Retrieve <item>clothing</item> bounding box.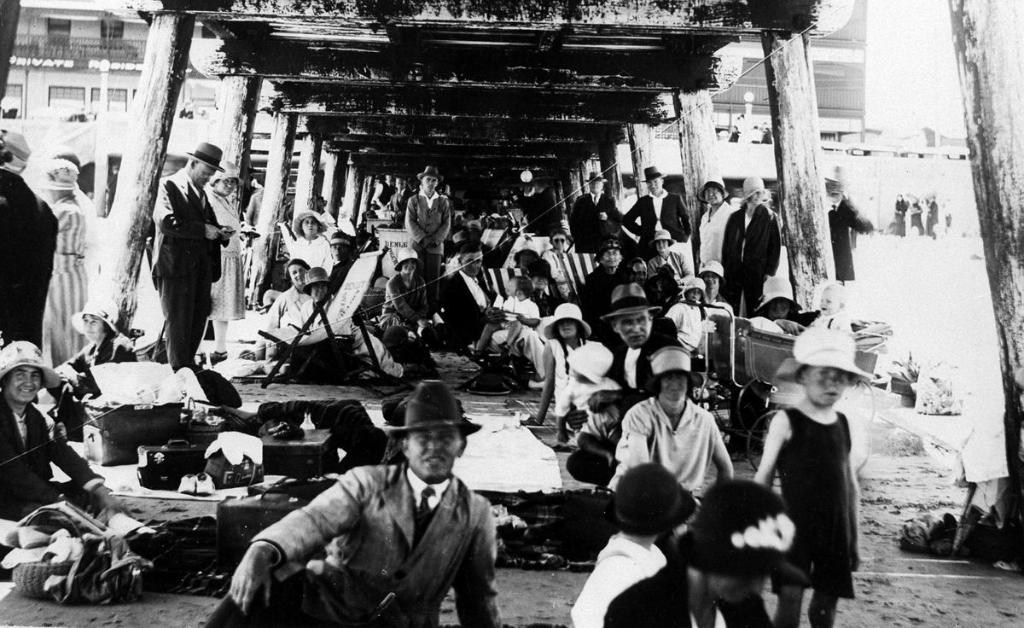
Bounding box: box(137, 146, 227, 366).
